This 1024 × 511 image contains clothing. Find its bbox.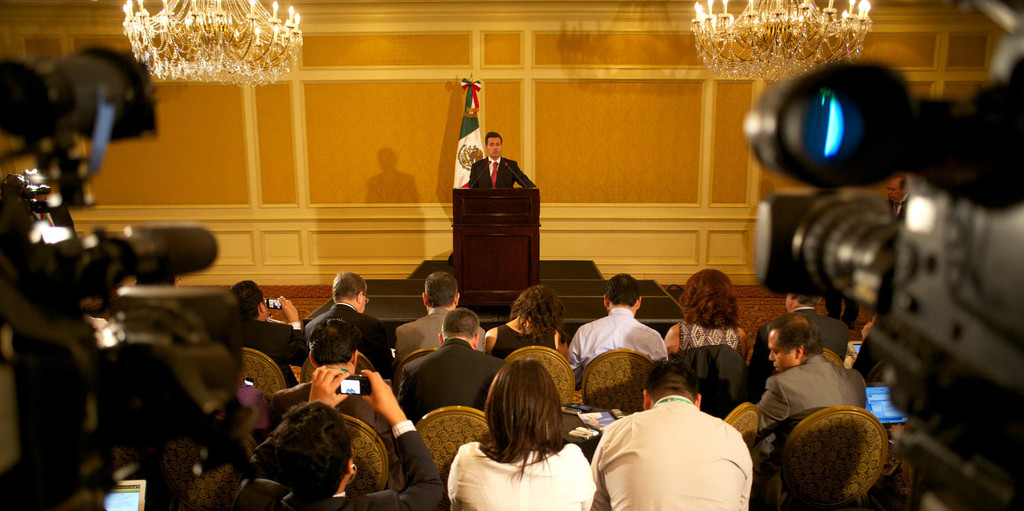
568/307/668/393.
